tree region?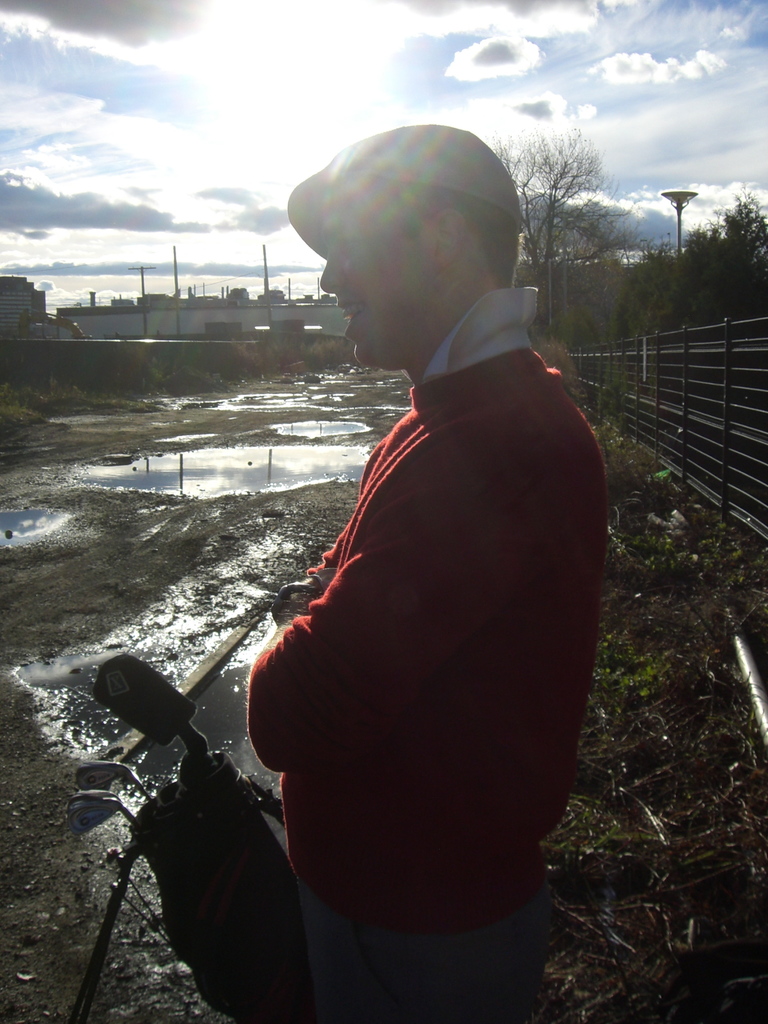
{"x1": 483, "y1": 122, "x2": 623, "y2": 349}
